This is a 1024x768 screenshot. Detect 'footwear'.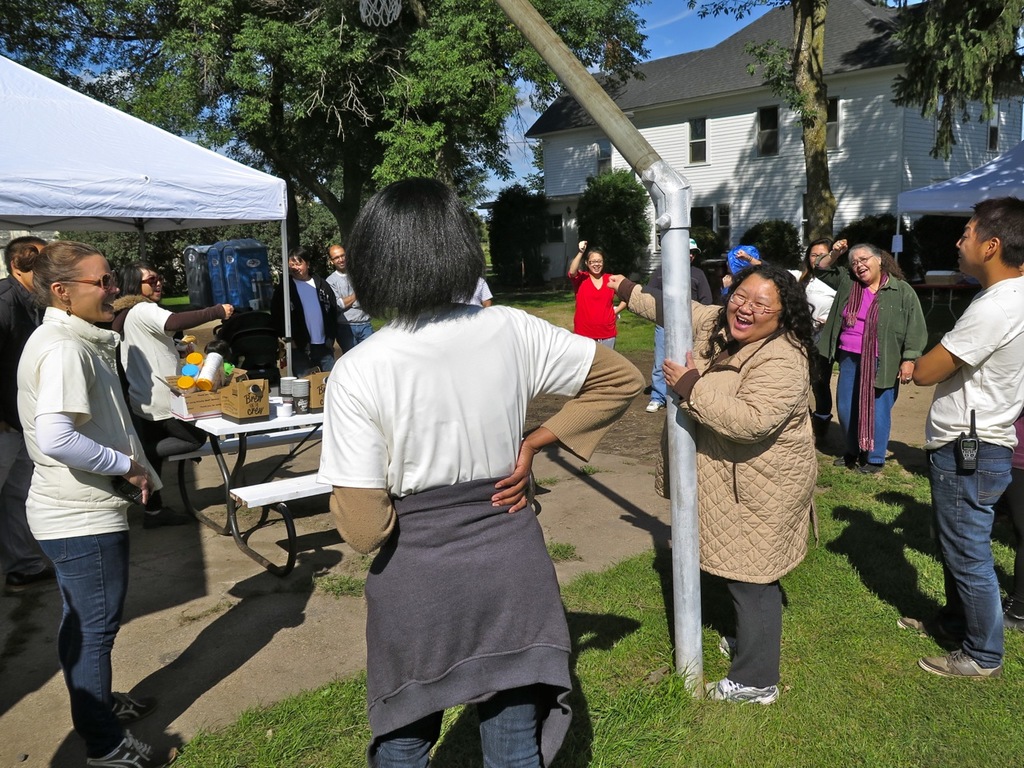
box(851, 459, 882, 475).
